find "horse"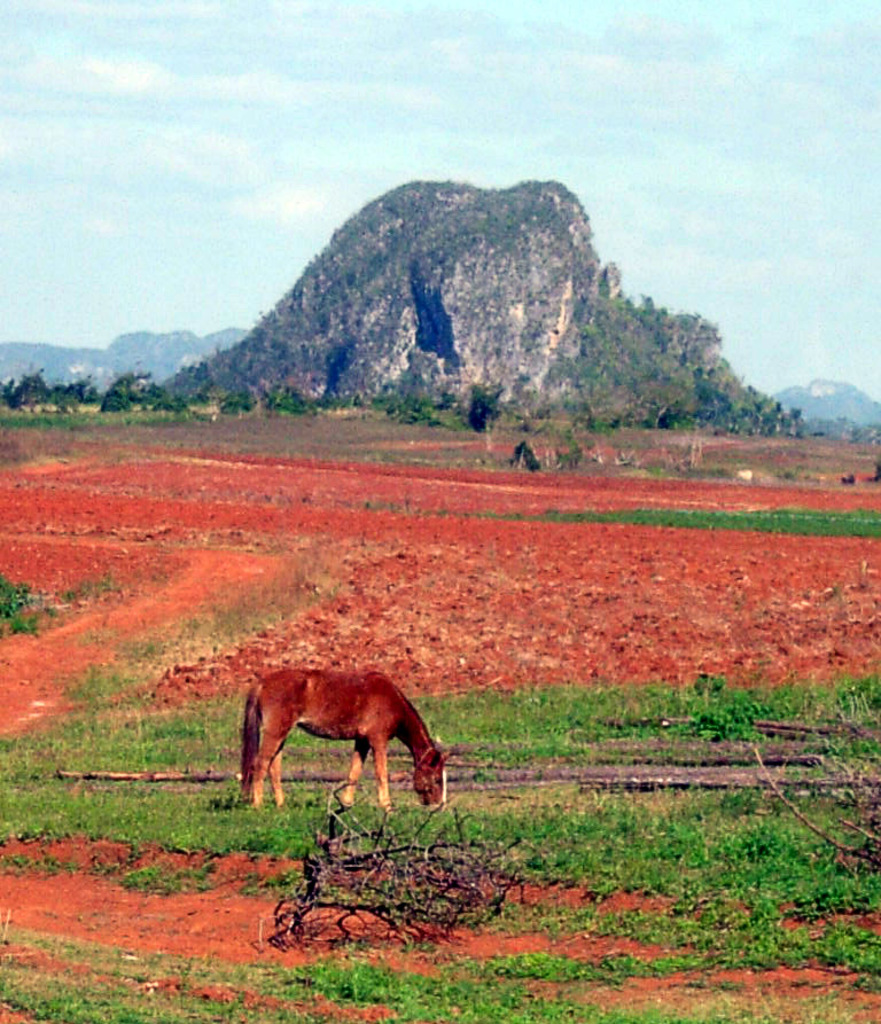
left=236, top=665, right=455, bottom=810
